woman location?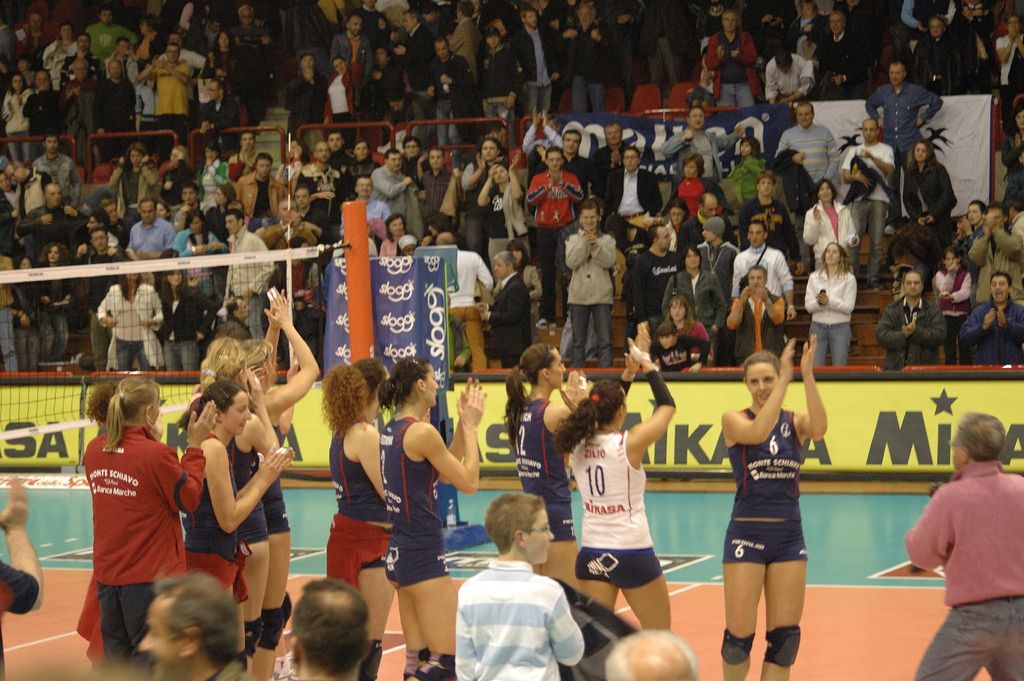
[left=799, top=180, right=857, bottom=269]
